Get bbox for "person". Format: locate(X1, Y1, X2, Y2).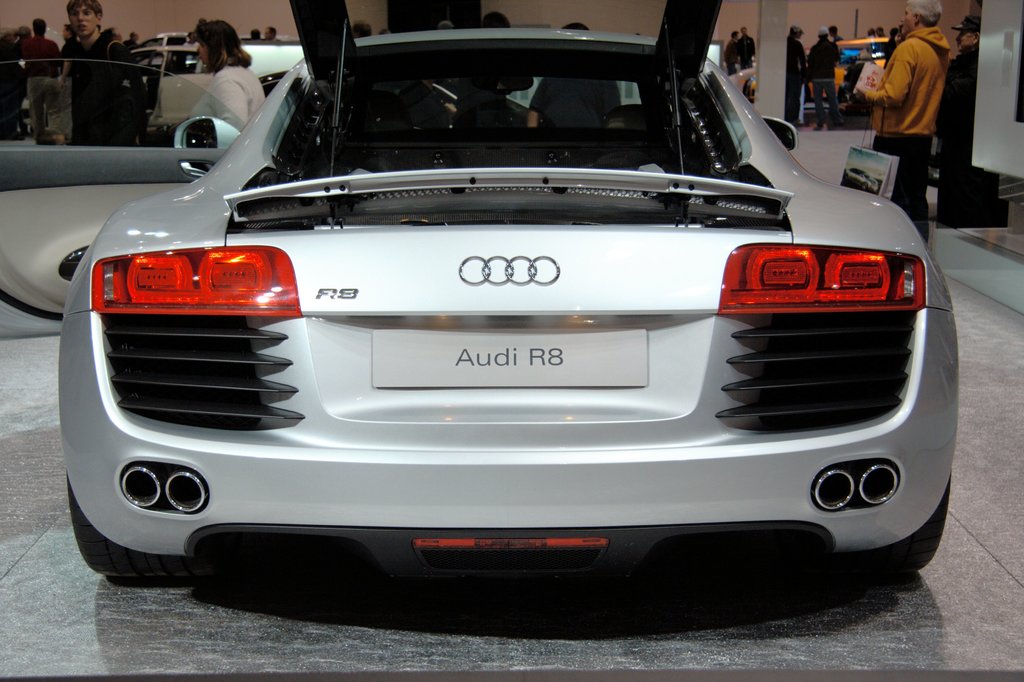
locate(860, 0, 949, 248).
